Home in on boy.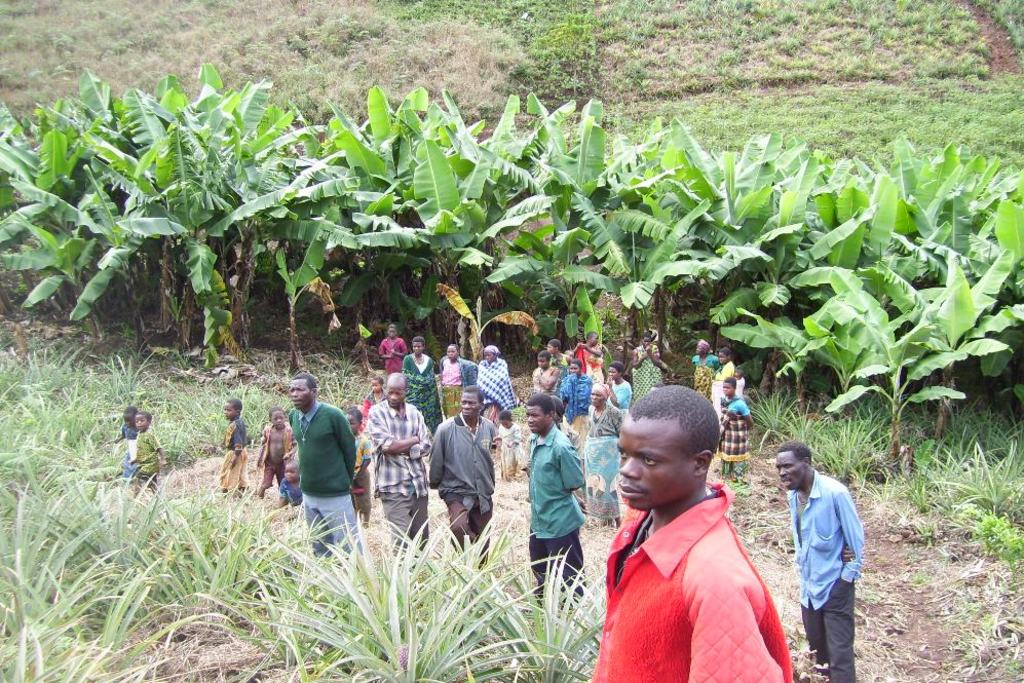
Homed in at region(343, 406, 373, 527).
